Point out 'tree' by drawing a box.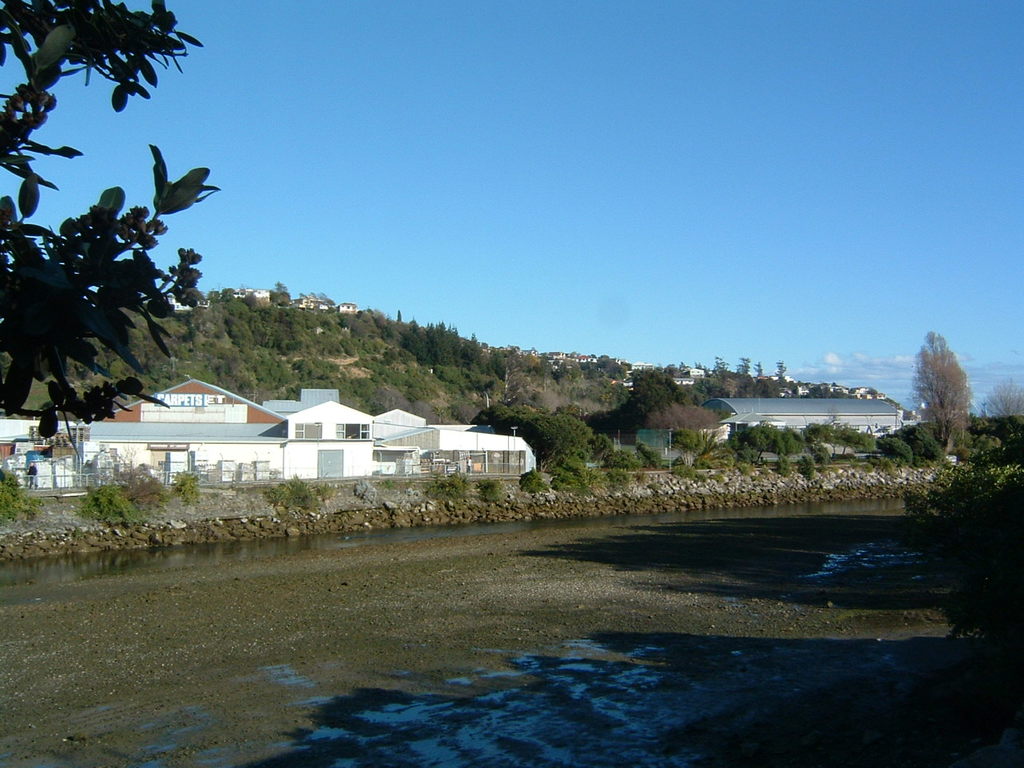
pyautogui.locateOnScreen(756, 422, 828, 482).
